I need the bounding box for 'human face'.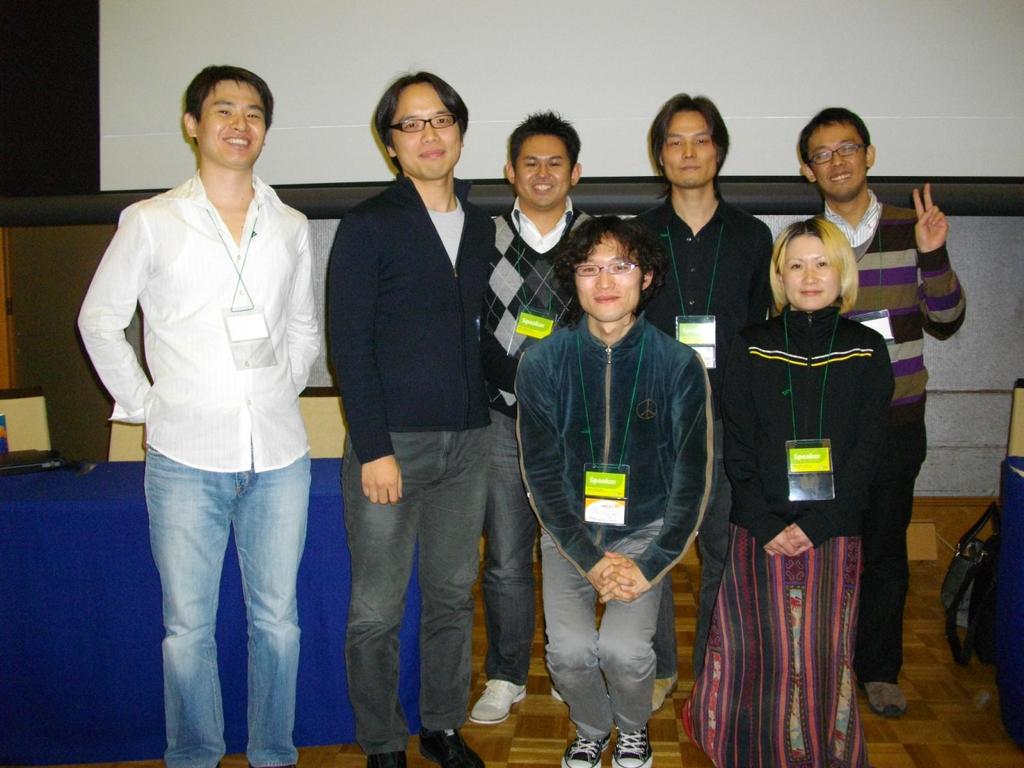
Here it is: <box>199,82,266,172</box>.
